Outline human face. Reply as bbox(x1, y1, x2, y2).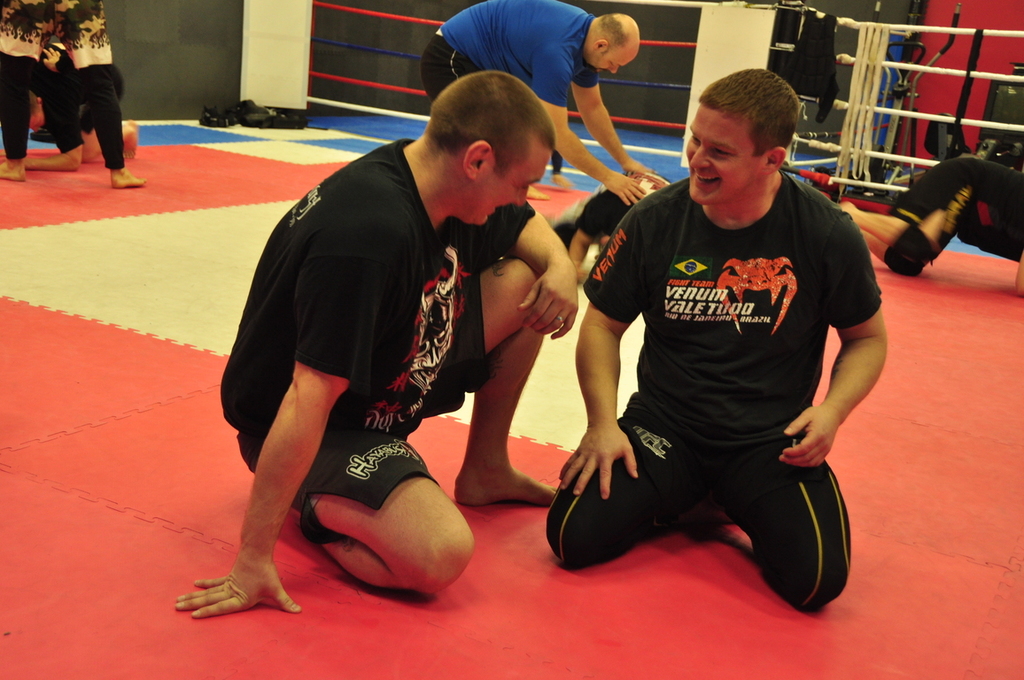
bbox(684, 104, 765, 205).
